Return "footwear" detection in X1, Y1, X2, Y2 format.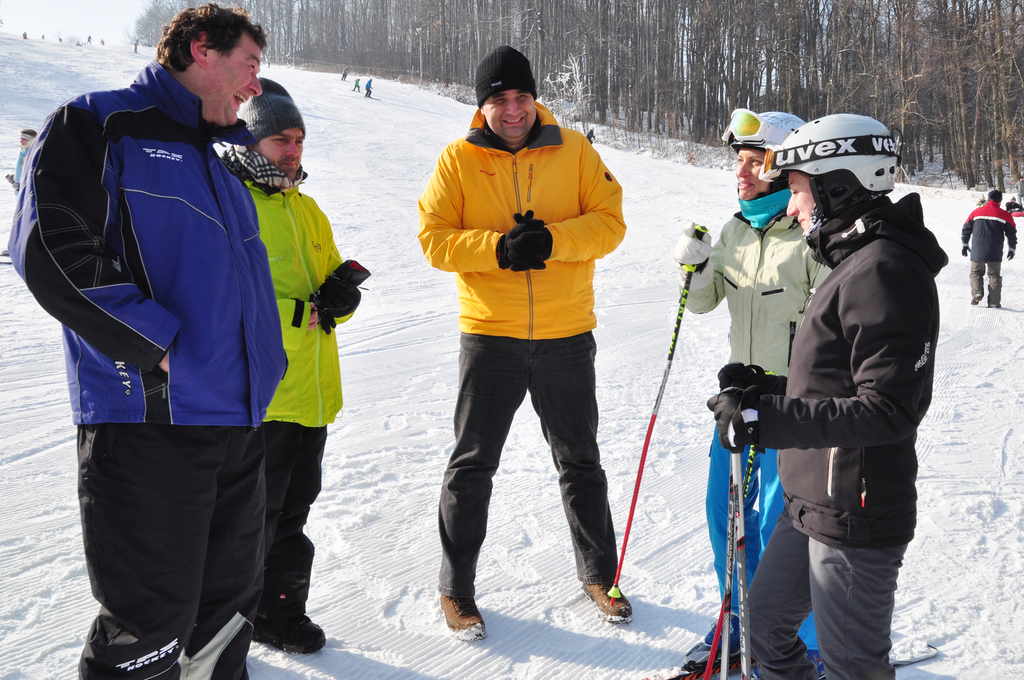
252, 595, 329, 660.
